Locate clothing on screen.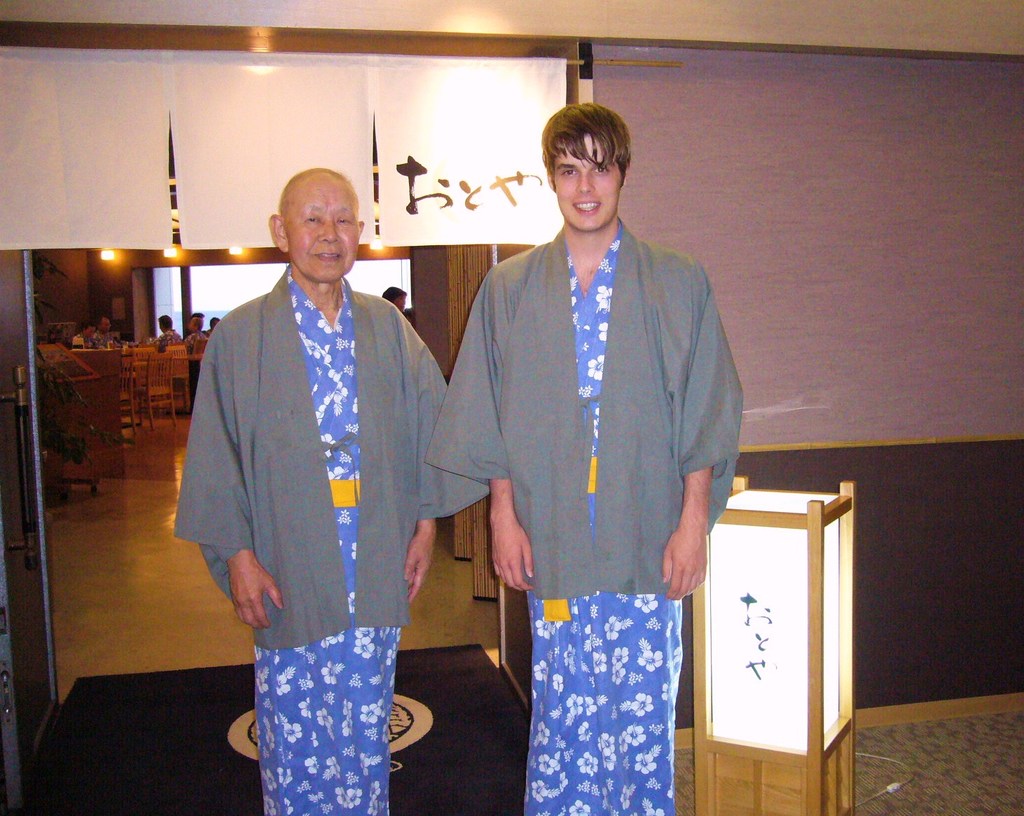
On screen at [left=94, top=329, right=111, bottom=345].
